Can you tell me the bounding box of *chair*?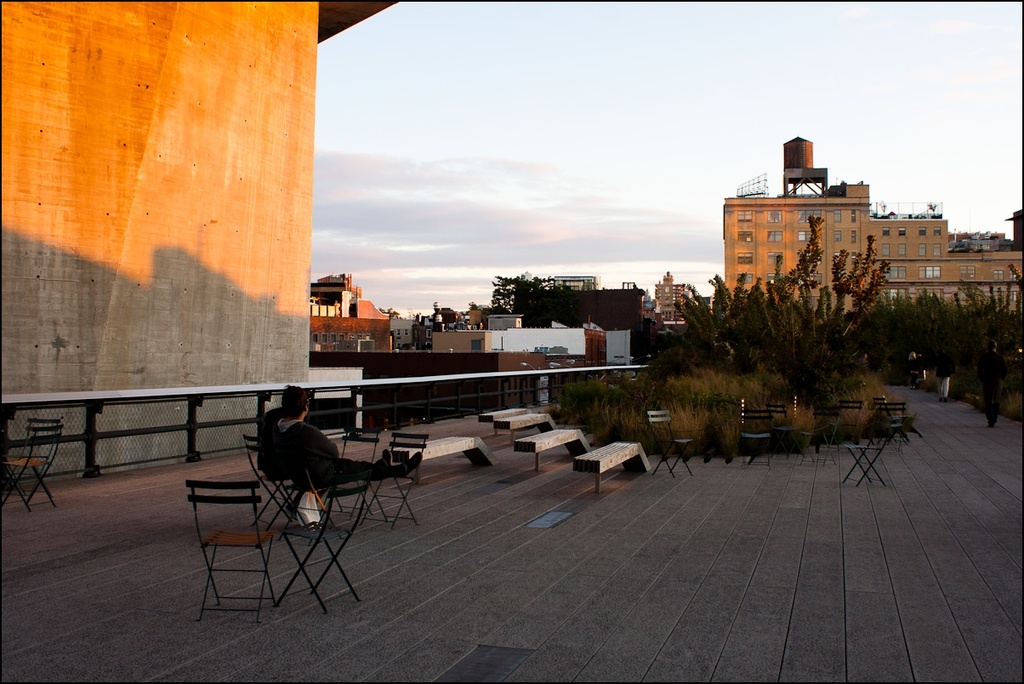
bbox=[272, 451, 356, 548].
